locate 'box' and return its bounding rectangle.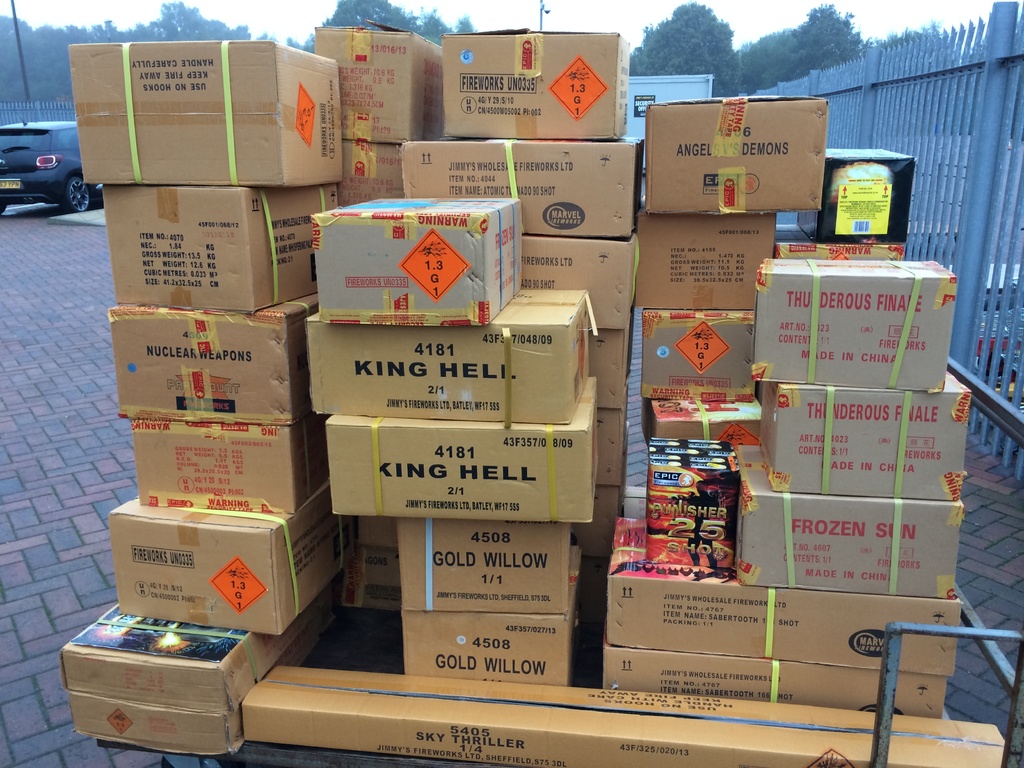
630,309,756,401.
